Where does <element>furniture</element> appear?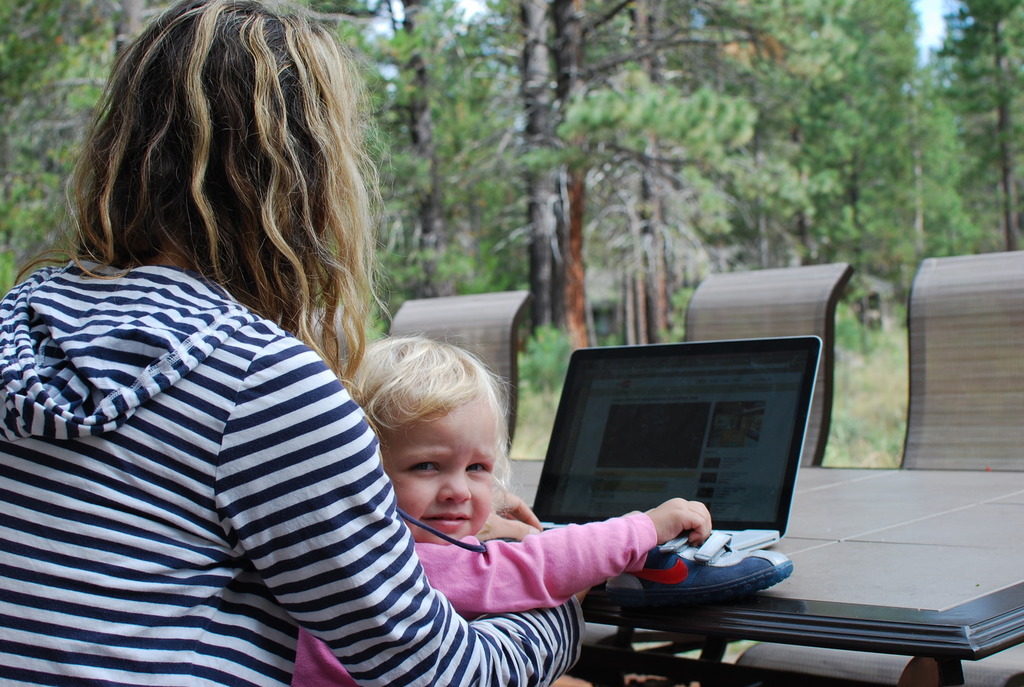
Appears at BBox(385, 286, 529, 454).
